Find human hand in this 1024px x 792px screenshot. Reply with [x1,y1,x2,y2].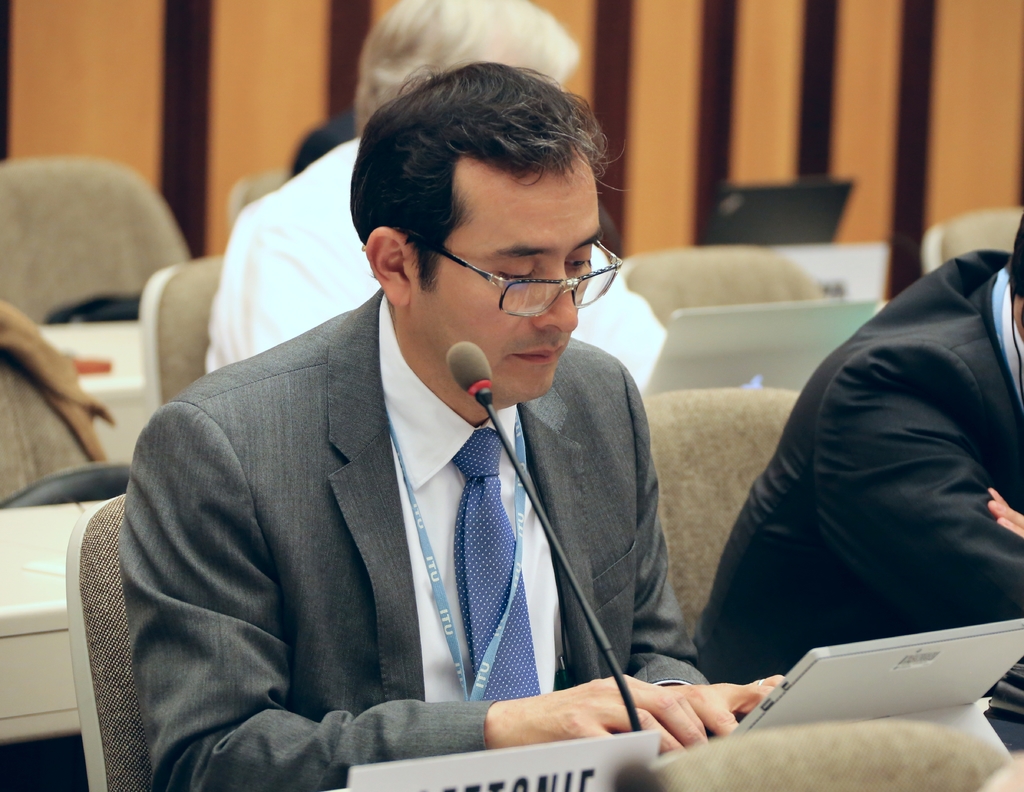
[988,486,1023,538].
